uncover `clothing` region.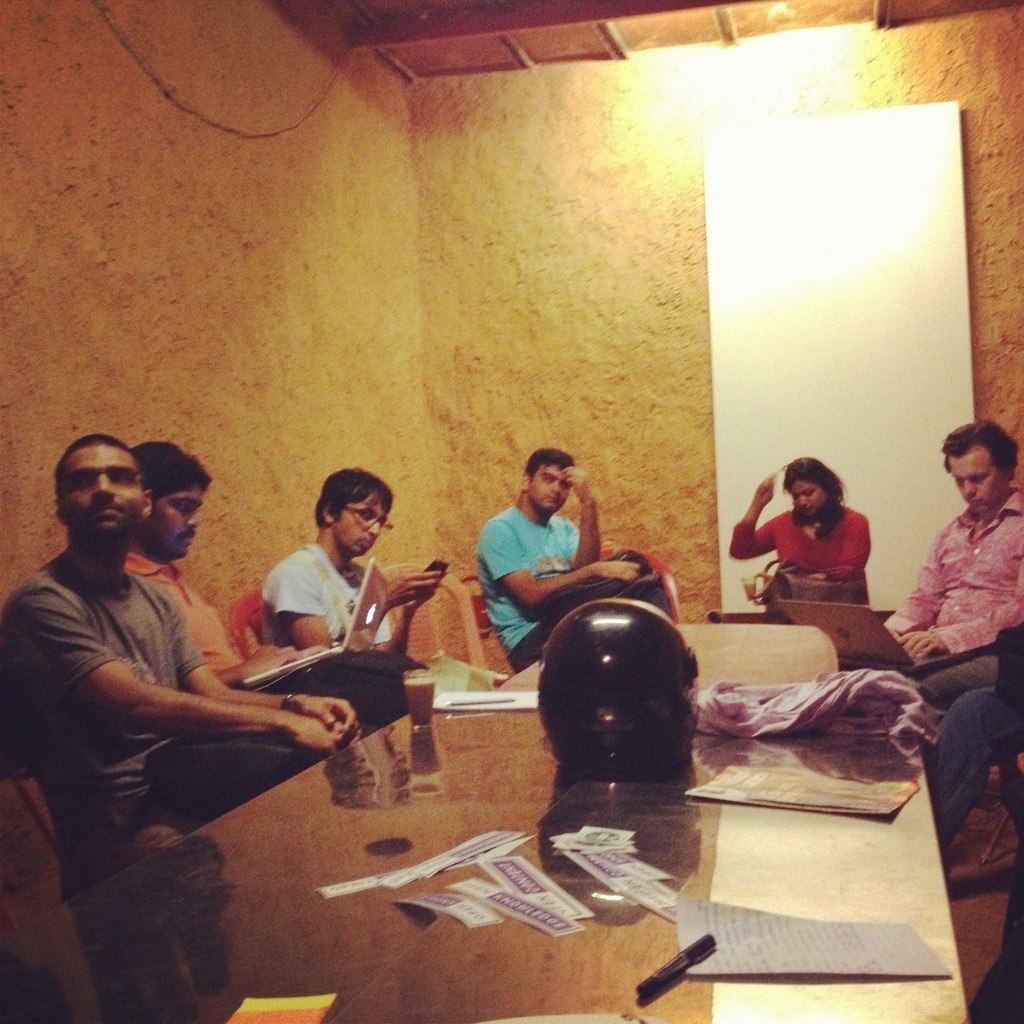
Uncovered: left=898, top=490, right=1023, bottom=719.
